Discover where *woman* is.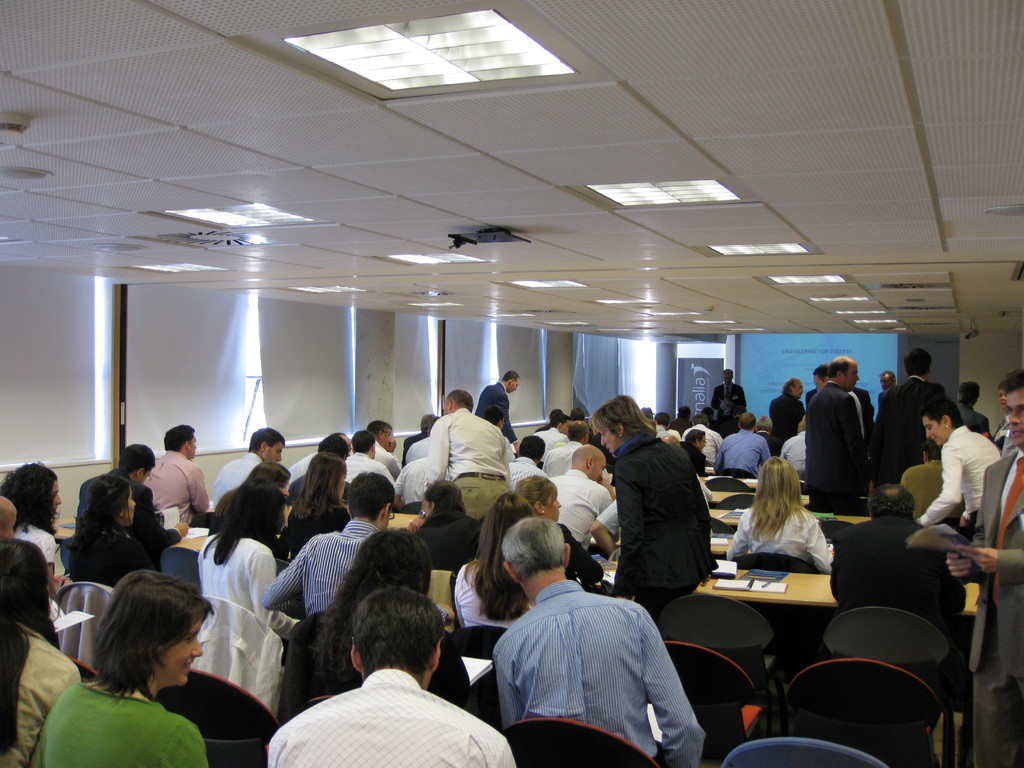
Discovered at box=[1, 462, 70, 585].
